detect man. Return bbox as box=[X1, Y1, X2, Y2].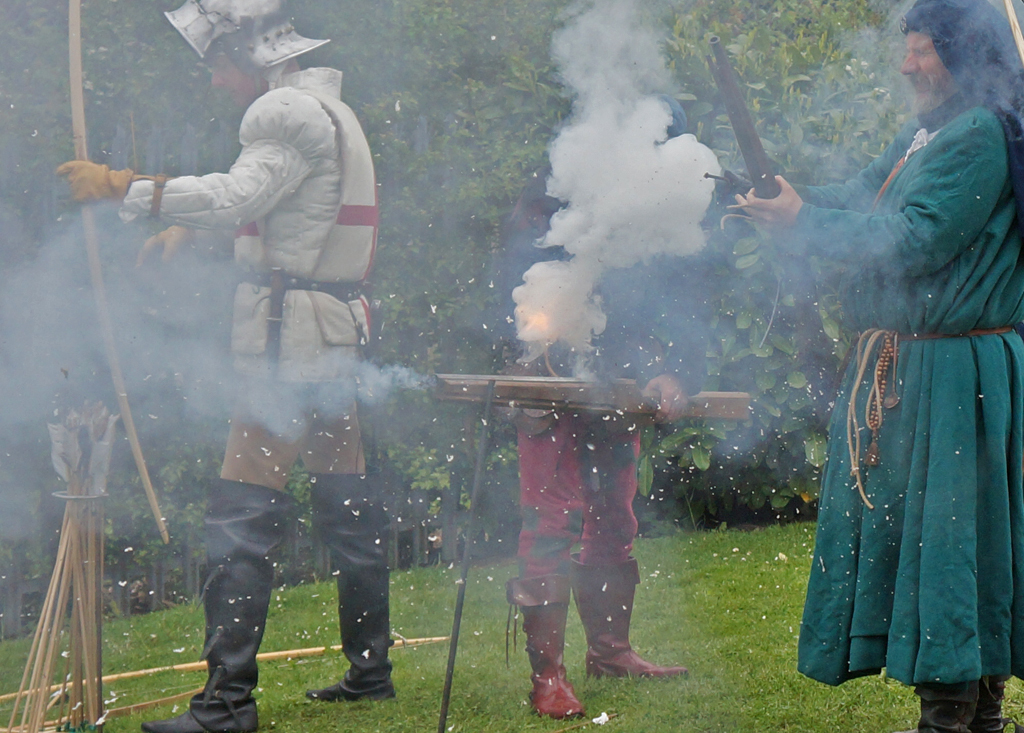
box=[42, 0, 423, 731].
